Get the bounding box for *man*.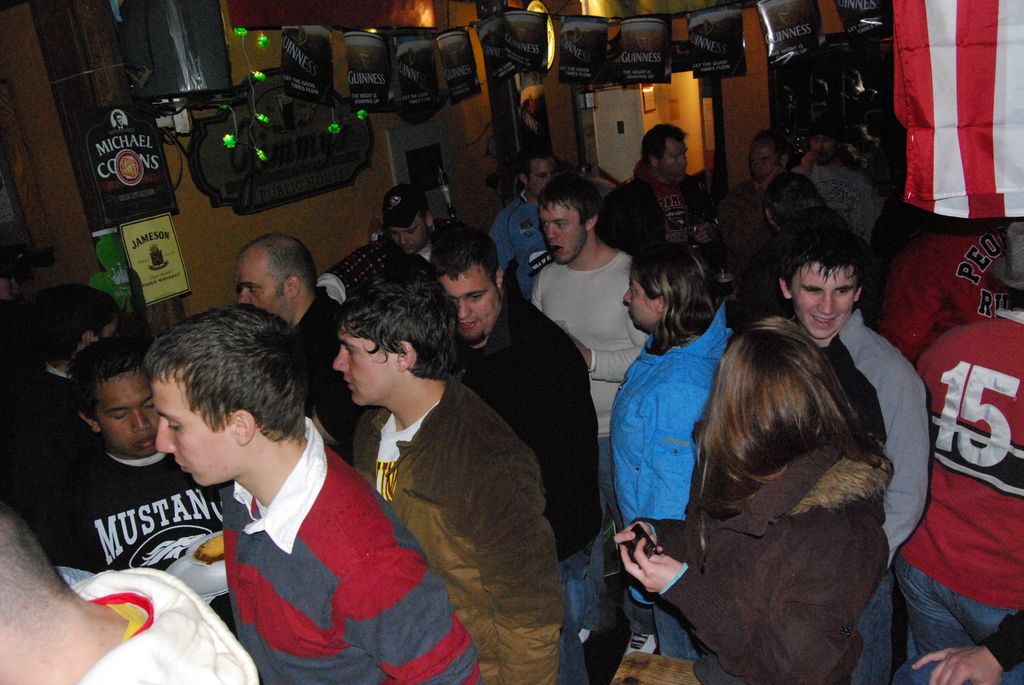
(left=775, top=230, right=936, bottom=684).
